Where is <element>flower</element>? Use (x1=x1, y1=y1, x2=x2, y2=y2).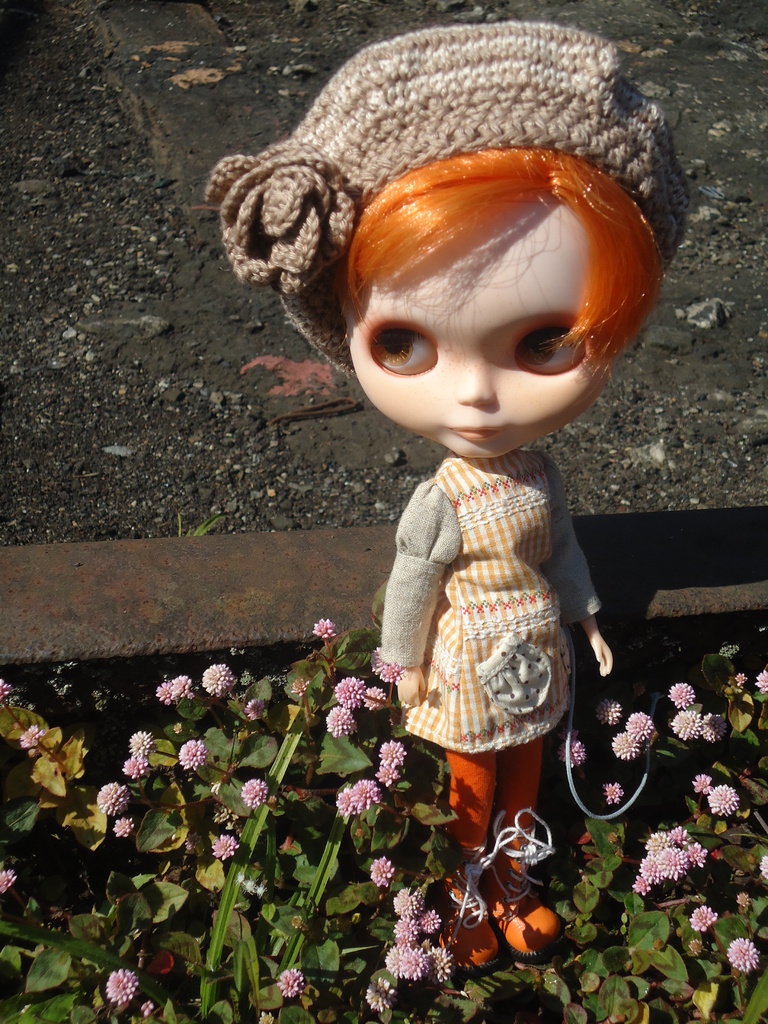
(x1=368, y1=643, x2=403, y2=684).
